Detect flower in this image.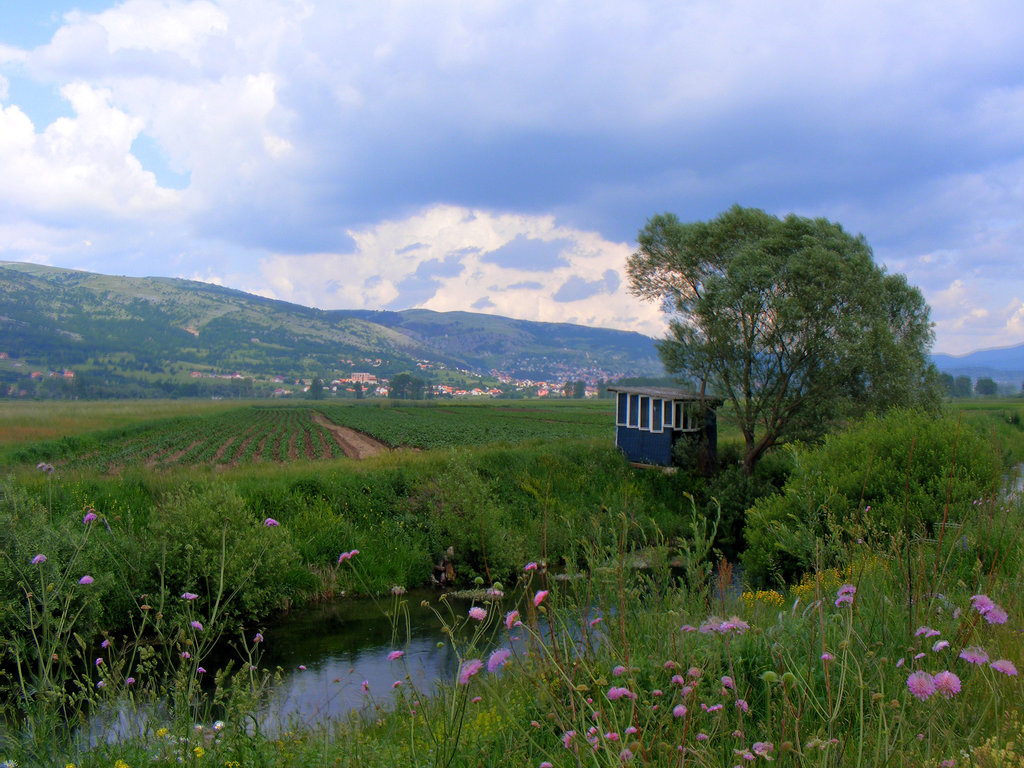
Detection: [x1=77, y1=574, x2=88, y2=587].
